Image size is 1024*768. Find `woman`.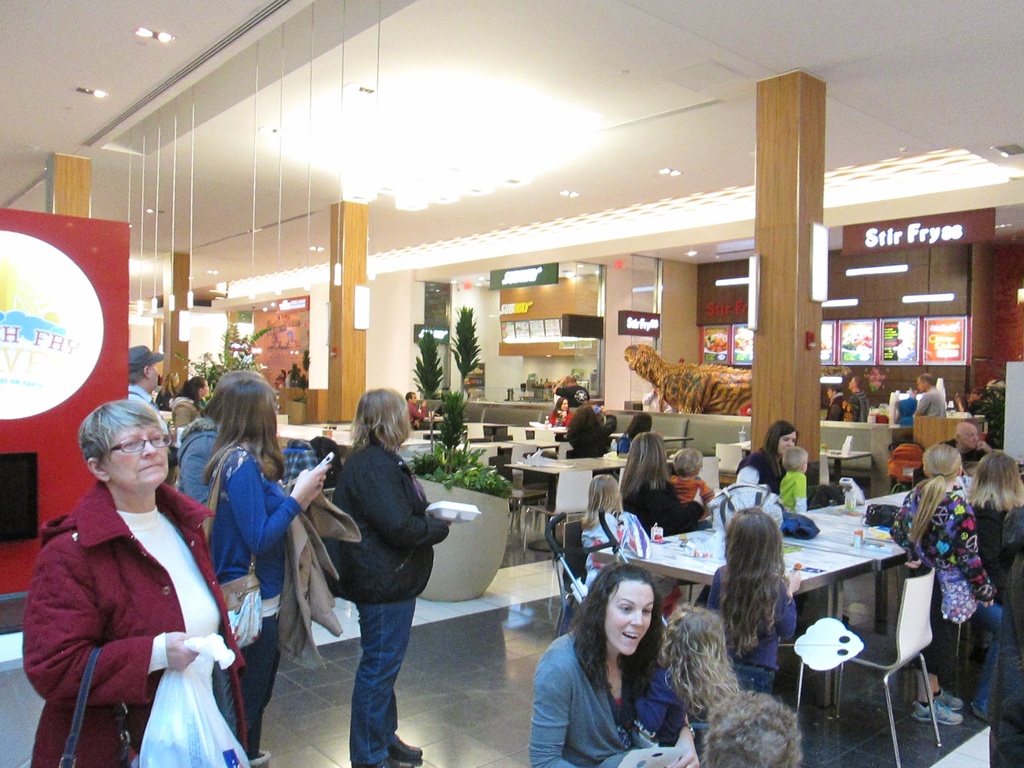
[left=200, top=376, right=332, bottom=767].
